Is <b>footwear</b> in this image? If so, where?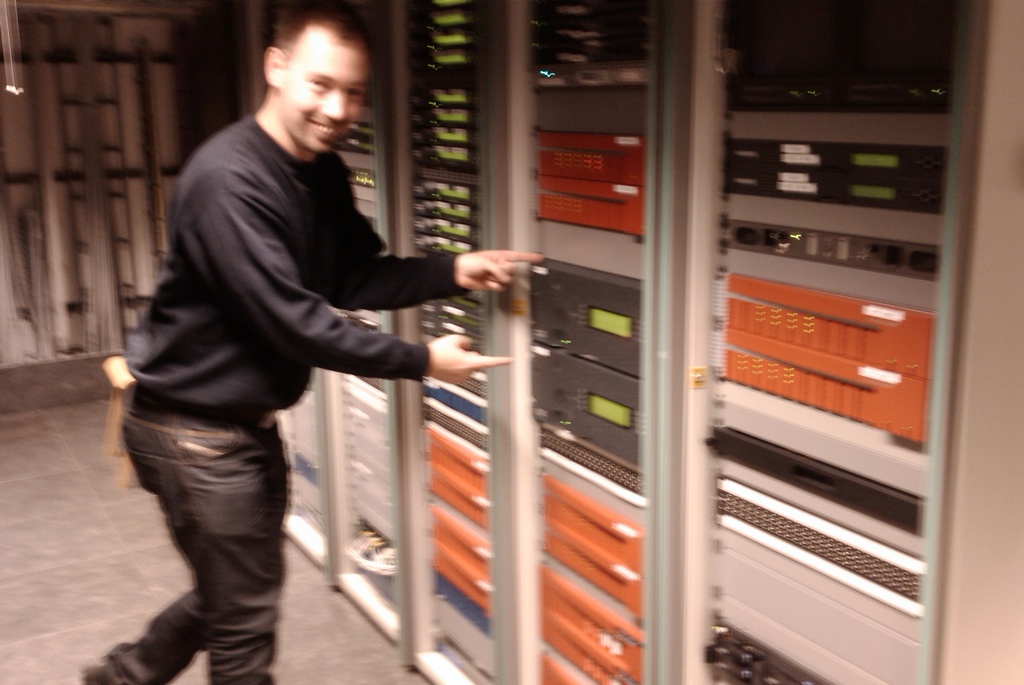
Yes, at <bbox>78, 670, 123, 684</bbox>.
